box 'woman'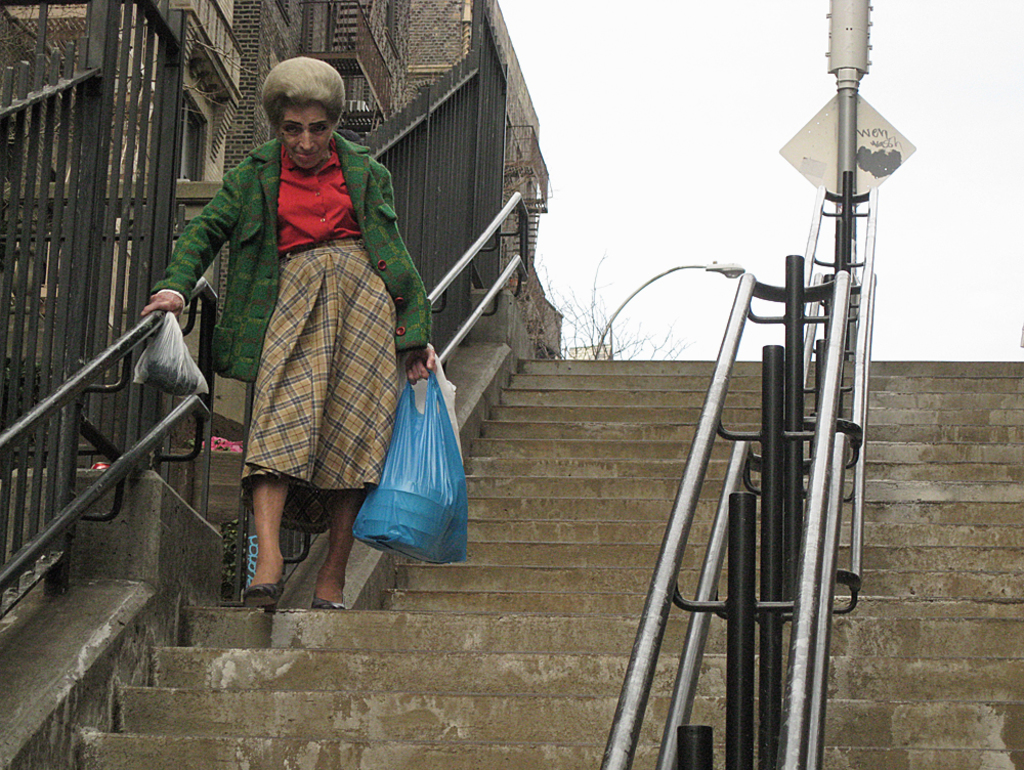
crop(119, 46, 472, 652)
